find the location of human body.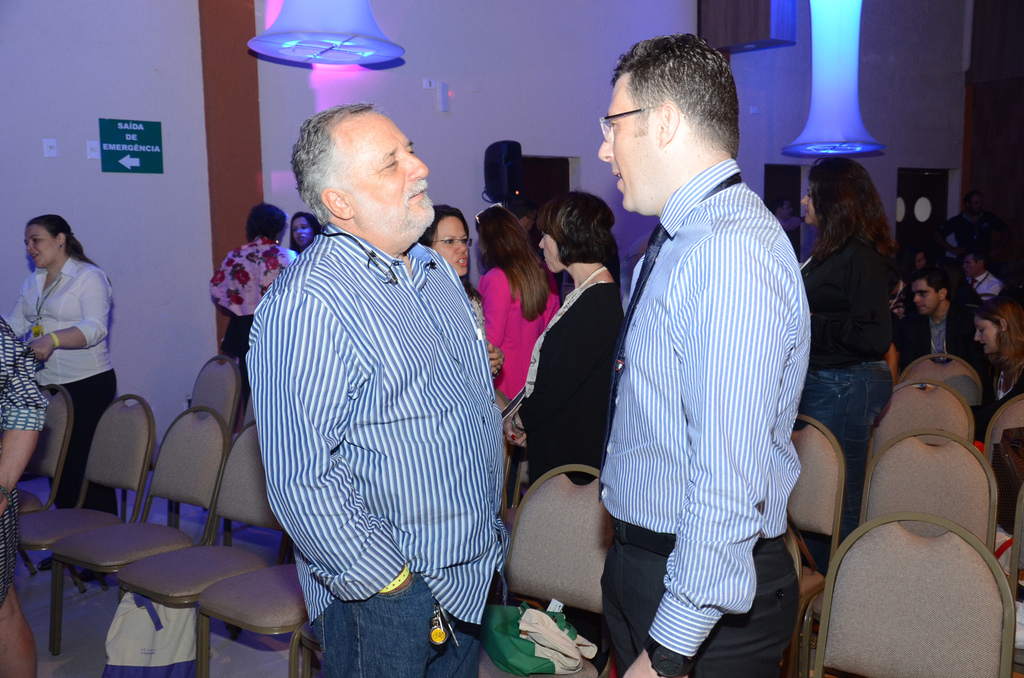
Location: box=[204, 106, 621, 677].
